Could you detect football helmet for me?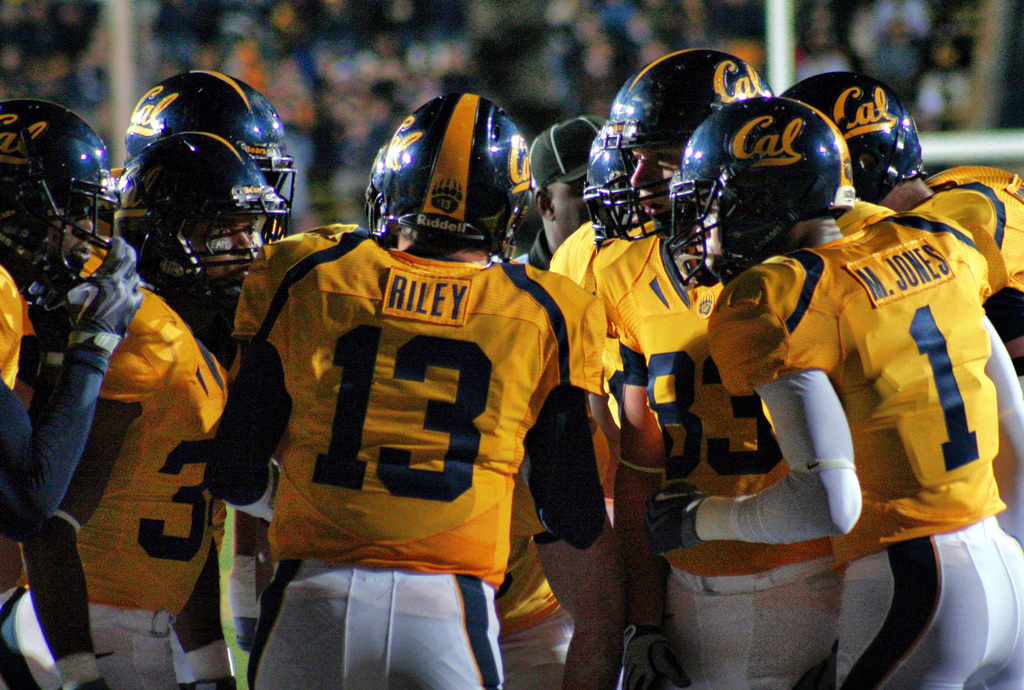
Detection result: l=0, t=102, r=120, b=300.
